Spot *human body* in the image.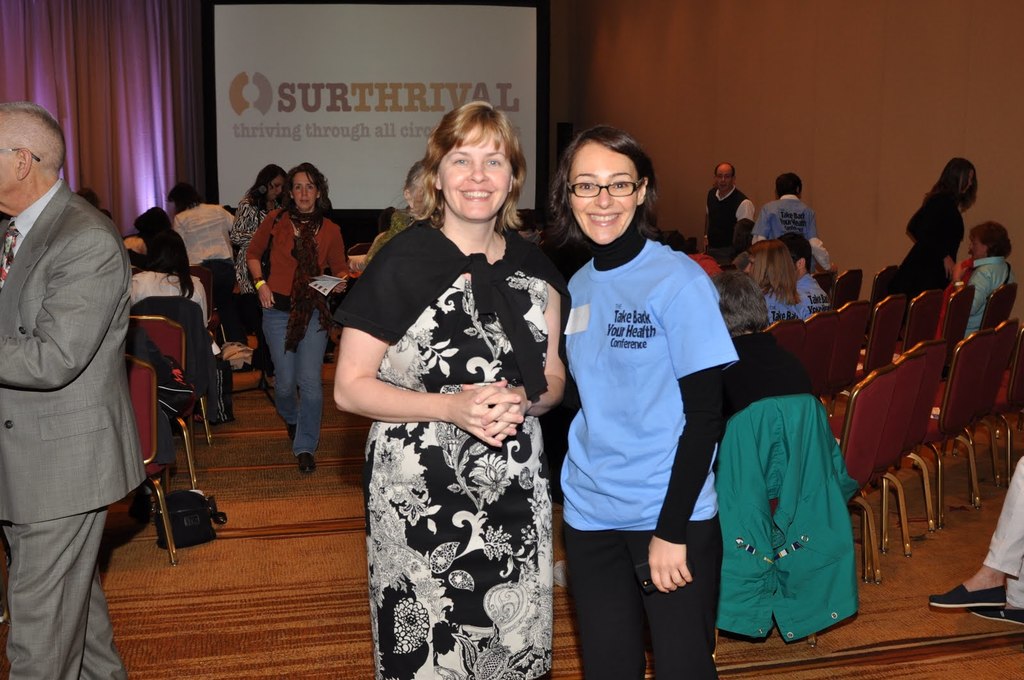
*human body* found at box(888, 194, 968, 310).
